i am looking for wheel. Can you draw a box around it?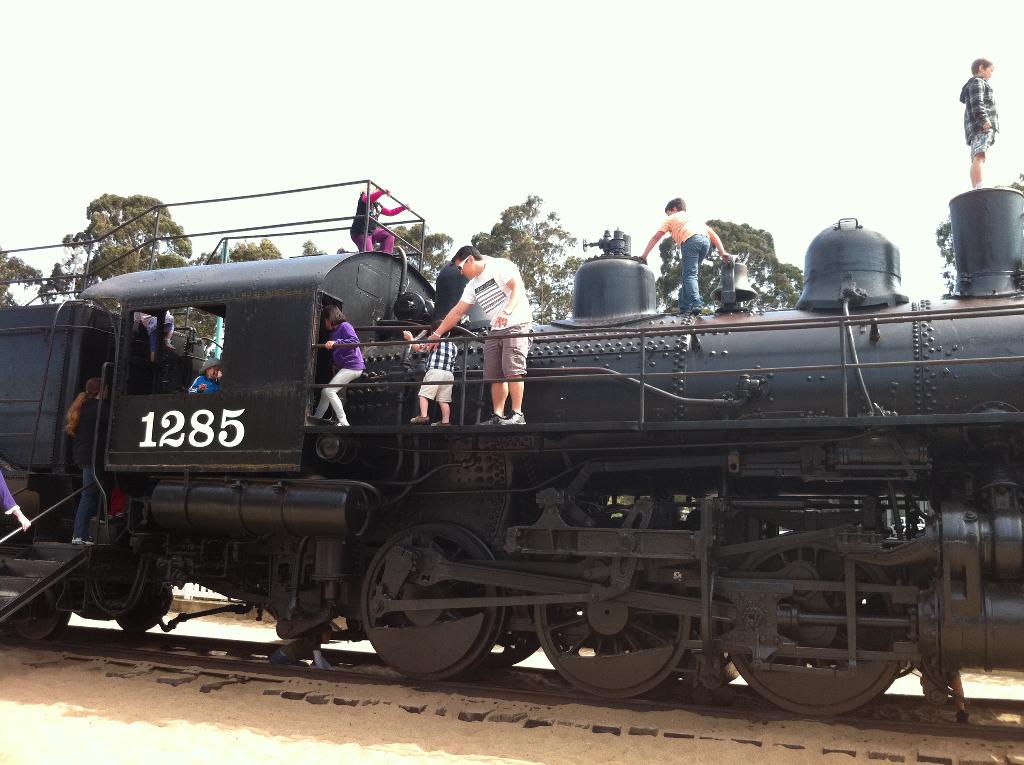
Sure, the bounding box is 111,577,170,629.
